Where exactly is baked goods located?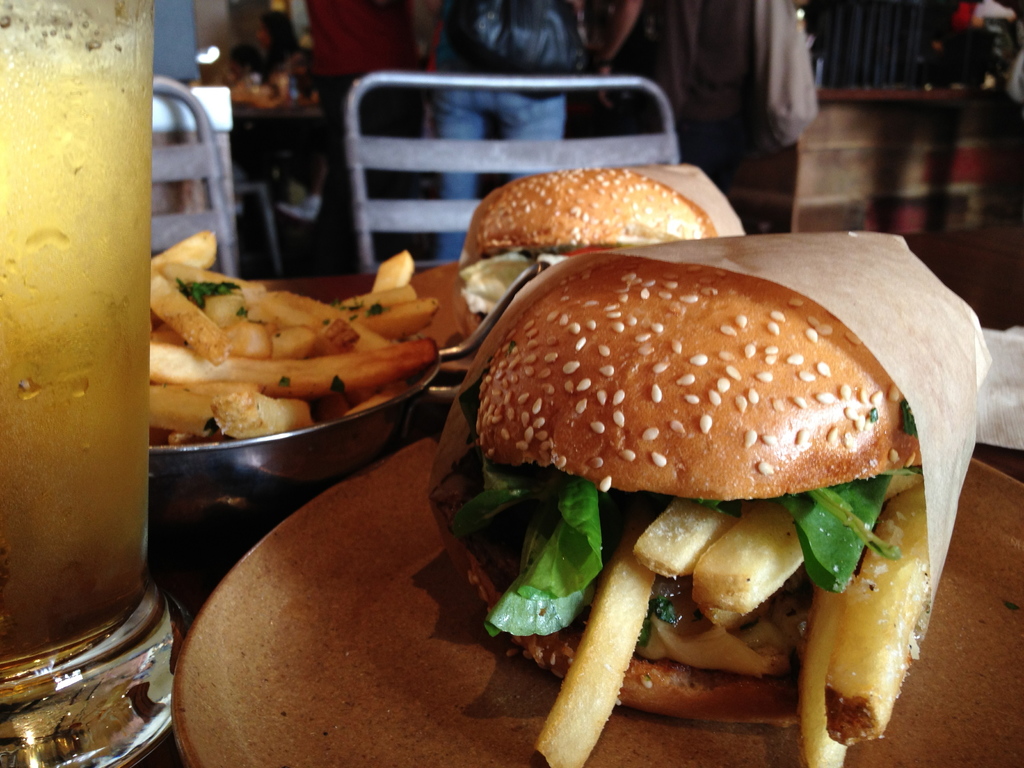
Its bounding box is <box>149,234,442,444</box>.
